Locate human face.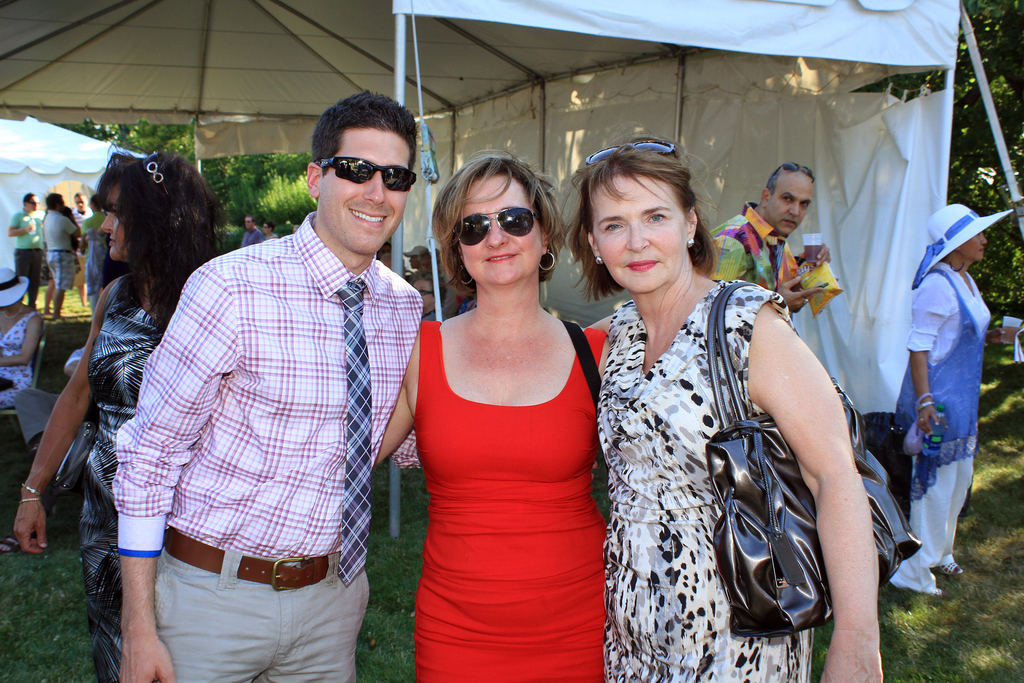
Bounding box: BBox(769, 175, 815, 236).
